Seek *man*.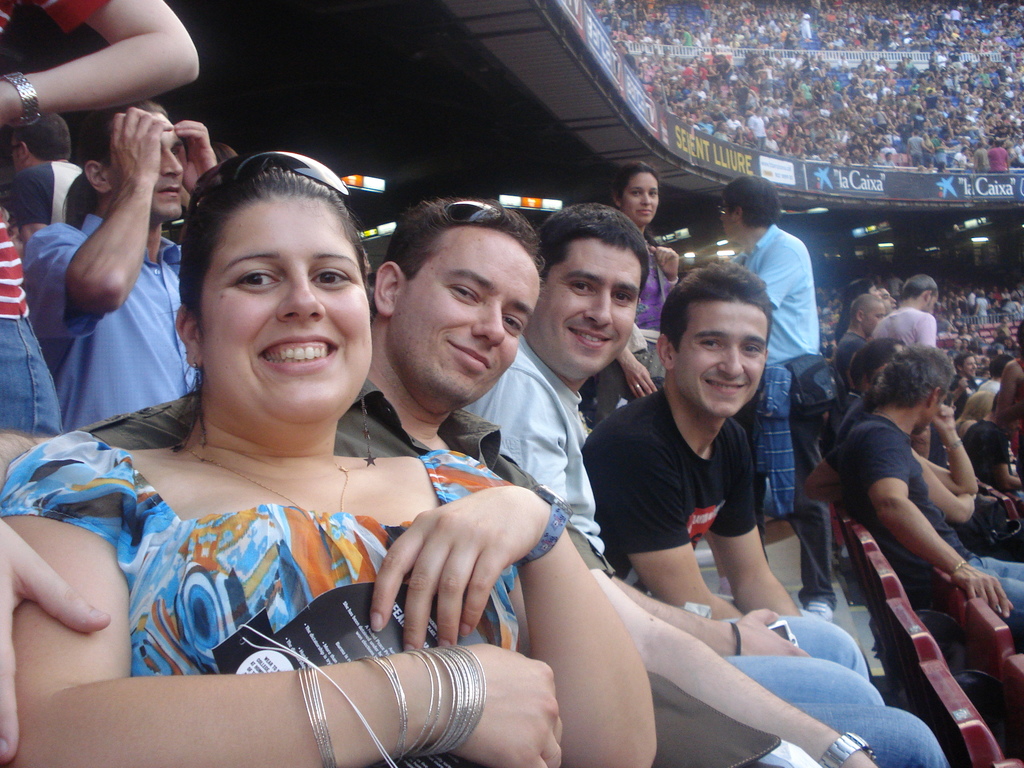
region(806, 342, 1023, 647).
